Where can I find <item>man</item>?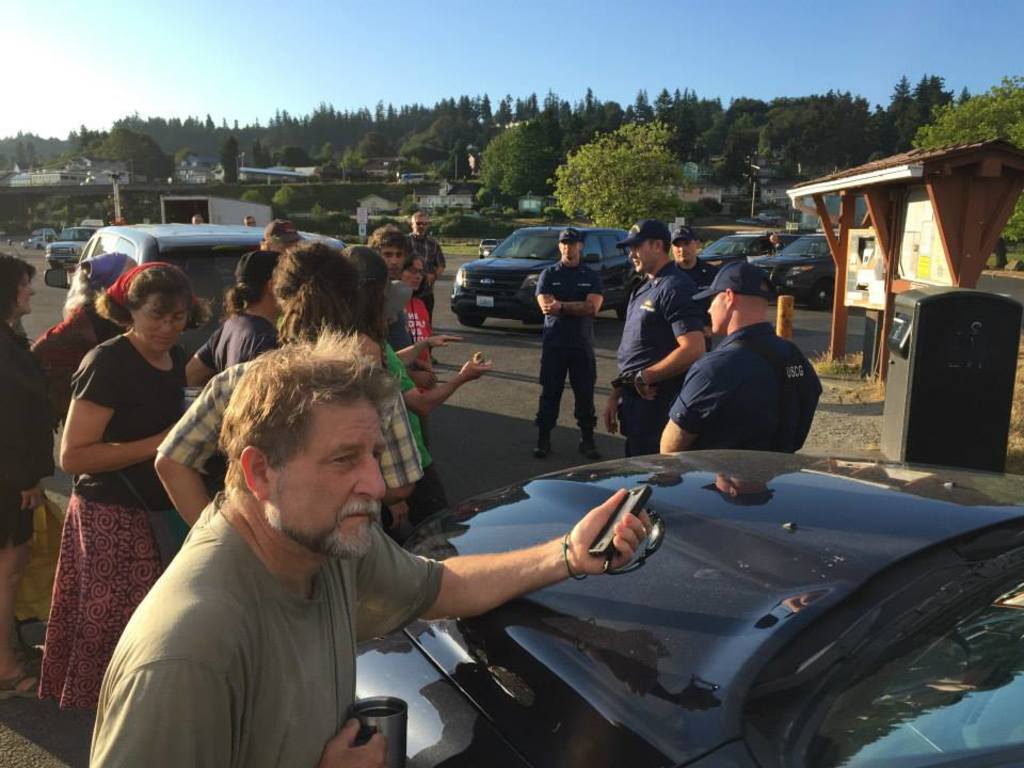
You can find it at region(605, 220, 713, 452).
